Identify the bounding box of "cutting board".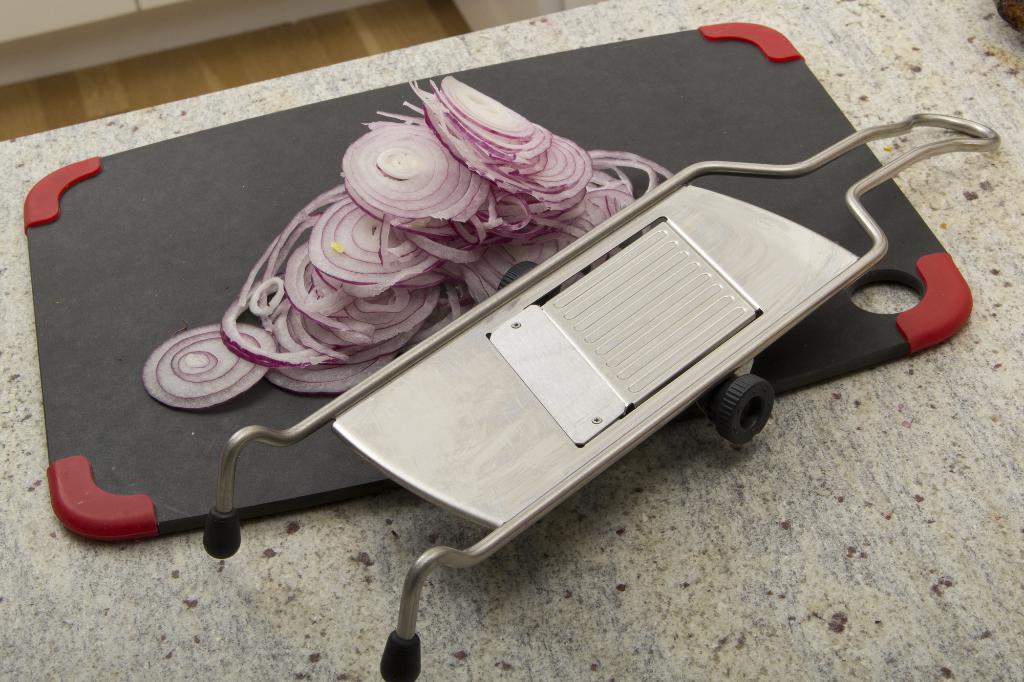
box(22, 22, 974, 546).
